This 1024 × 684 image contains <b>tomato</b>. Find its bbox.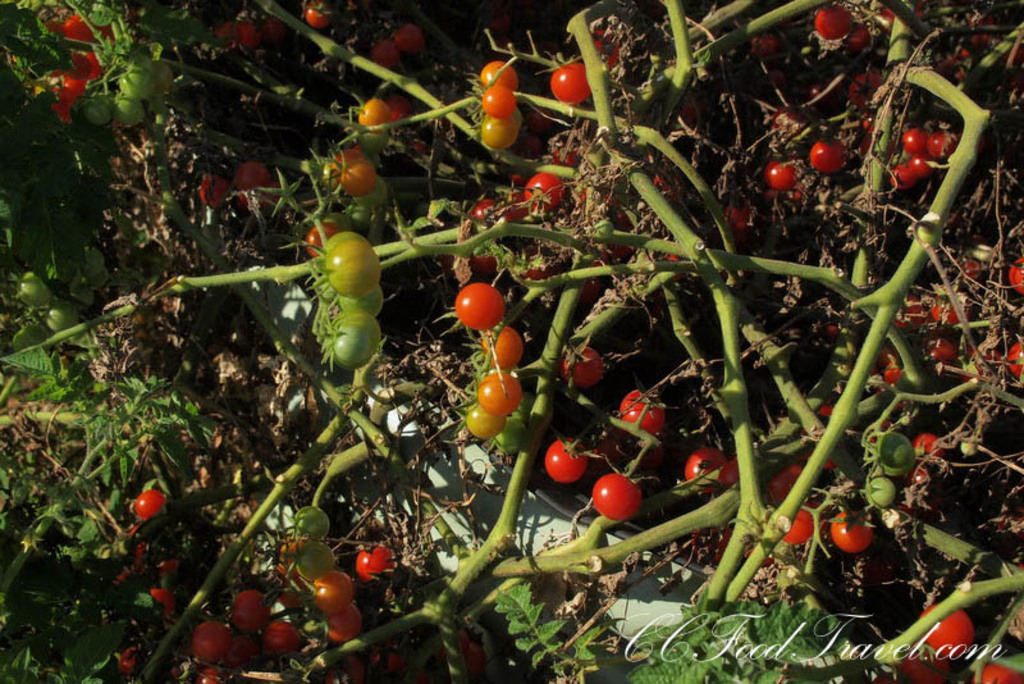
BBox(867, 474, 899, 505).
